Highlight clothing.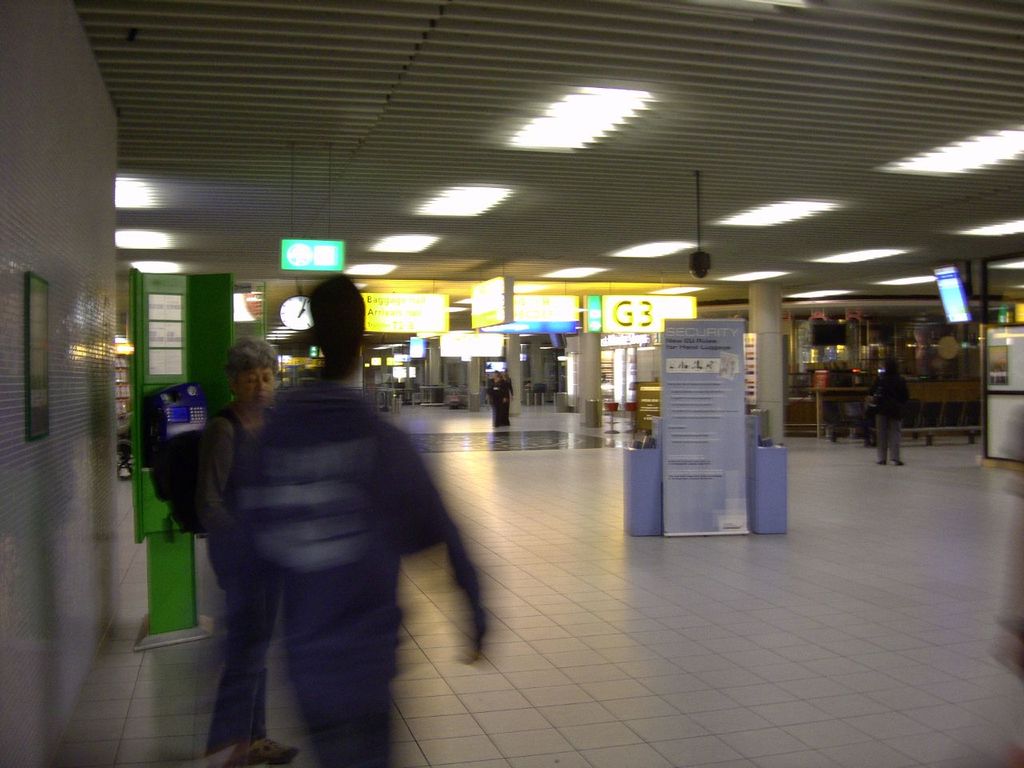
Highlighted region: [208,574,283,754].
